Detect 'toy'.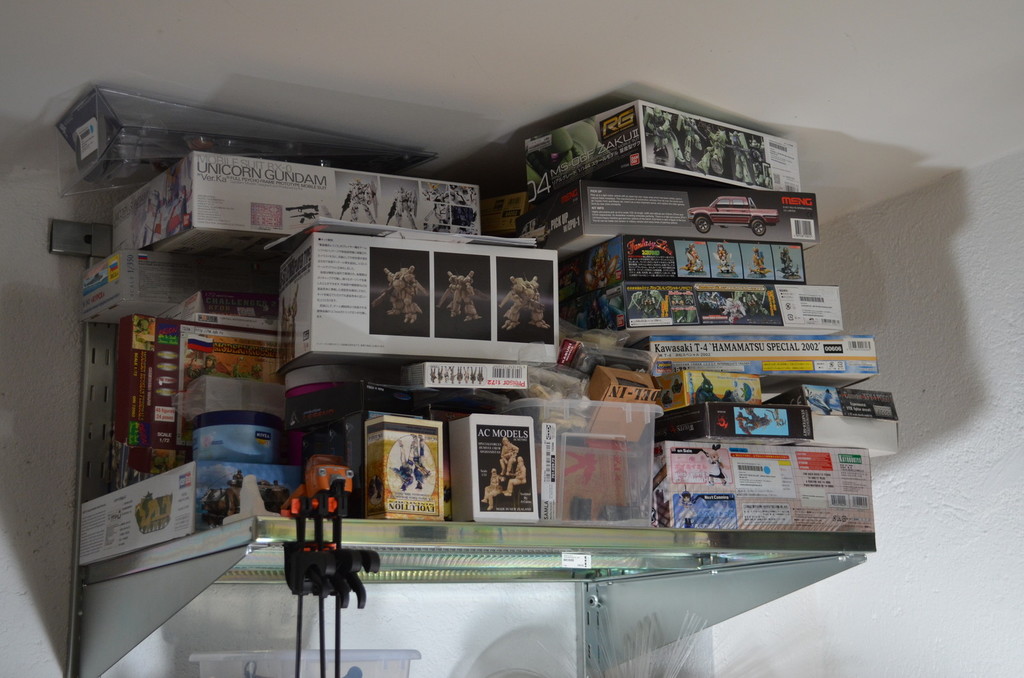
Detected at BBox(712, 246, 744, 278).
